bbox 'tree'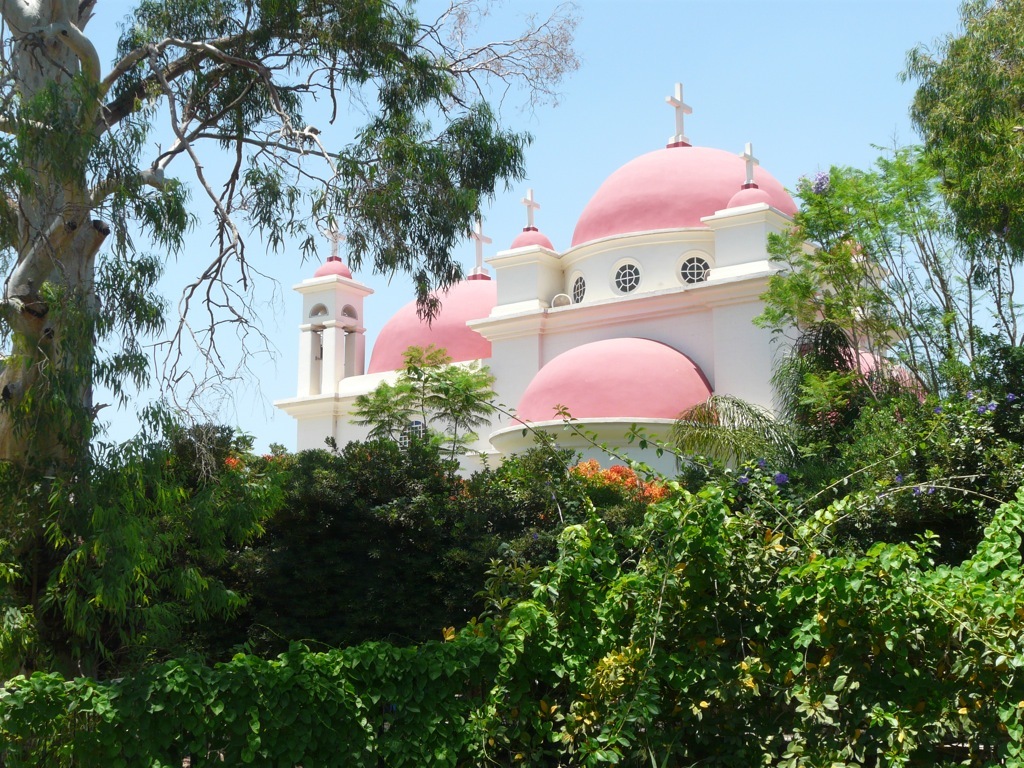
{"x1": 0, "y1": 3, "x2": 429, "y2": 767}
